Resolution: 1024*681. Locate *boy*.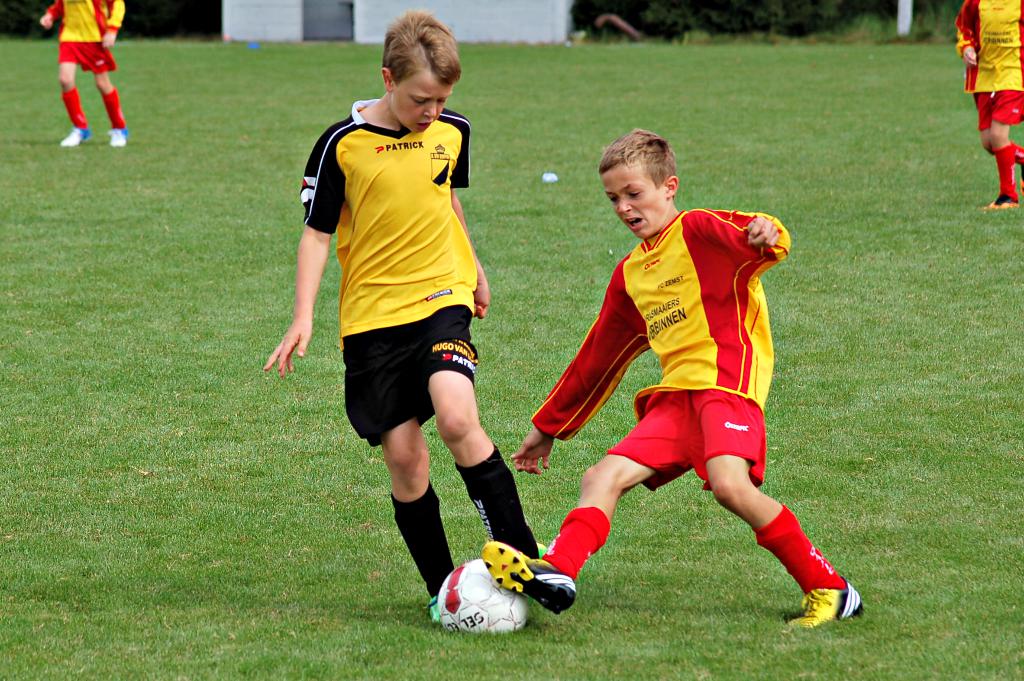
<region>40, 0, 125, 146</region>.
